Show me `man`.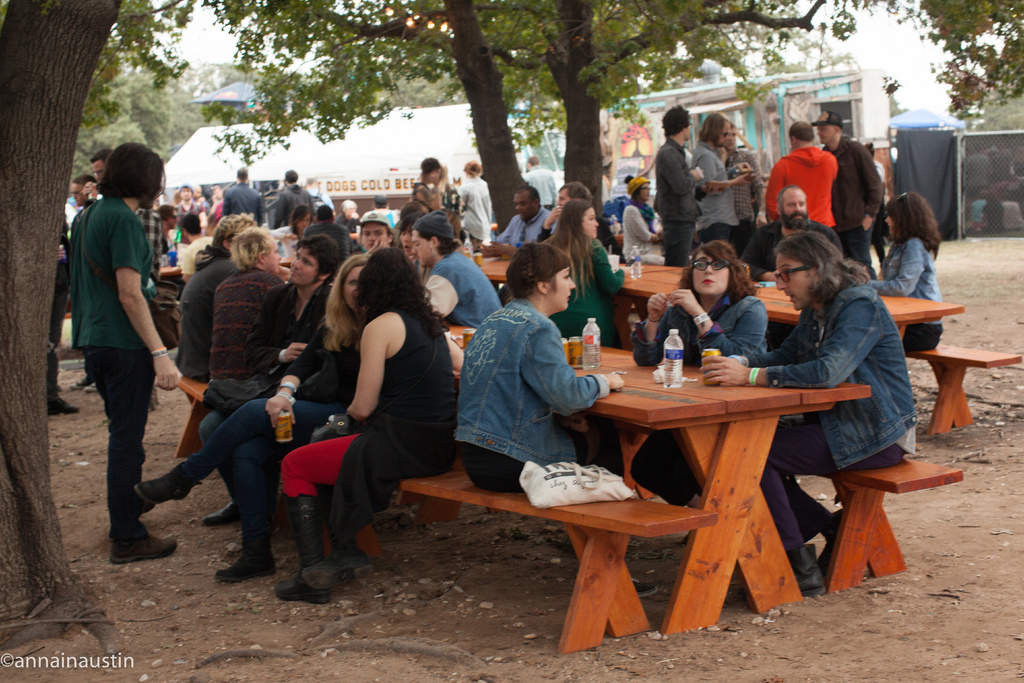
`man` is here: bbox=[534, 183, 627, 261].
